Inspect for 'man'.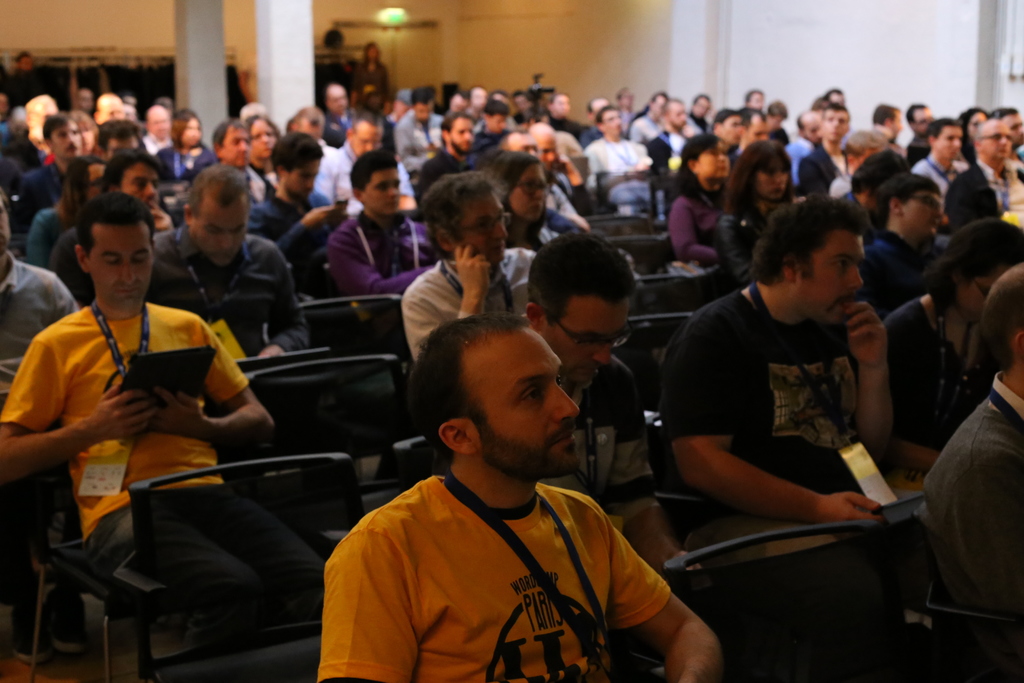
Inspection: bbox=(869, 101, 906, 140).
